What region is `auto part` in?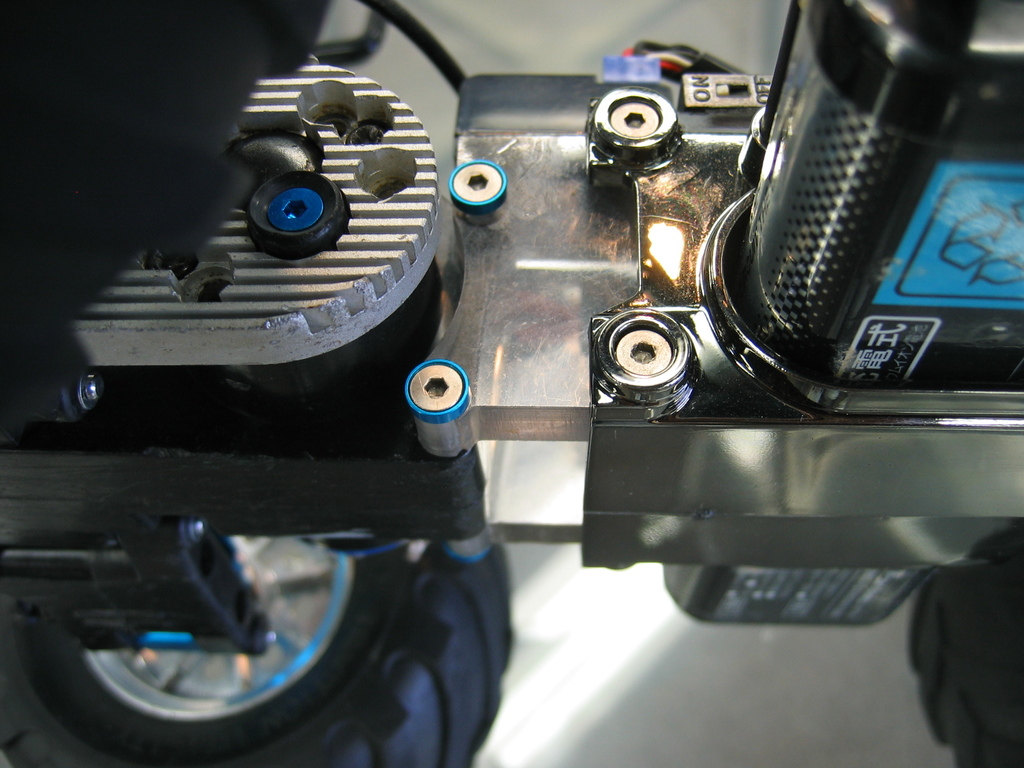
Rect(0, 0, 1023, 767).
